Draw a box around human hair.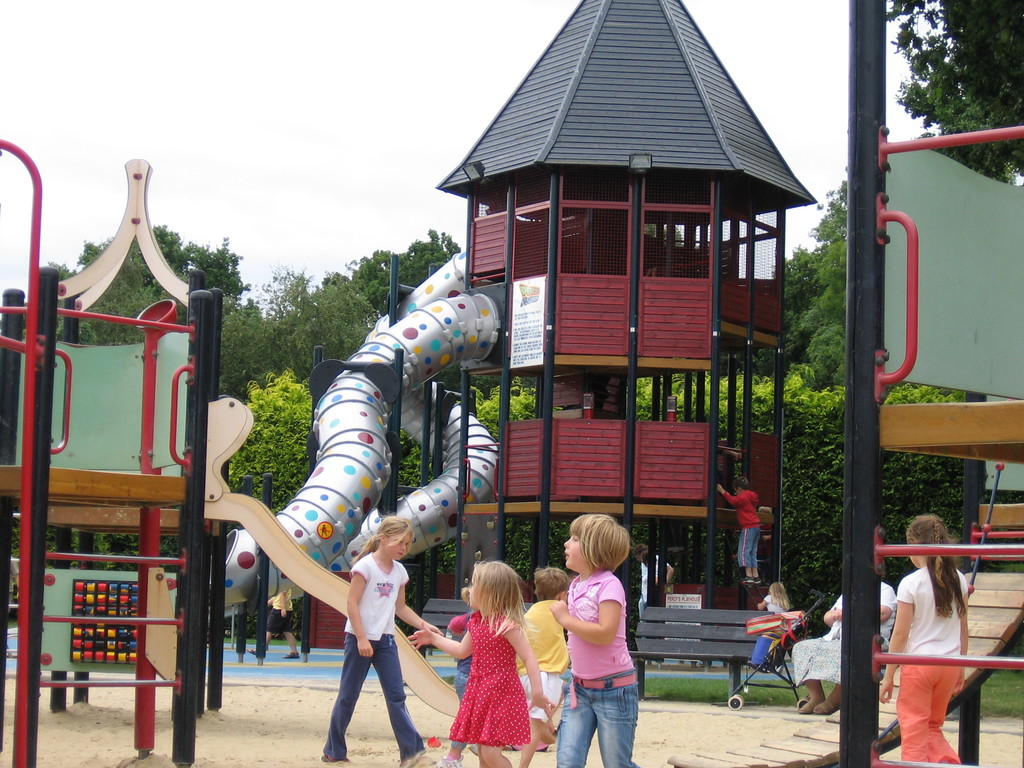
(x1=474, y1=561, x2=537, y2=643).
